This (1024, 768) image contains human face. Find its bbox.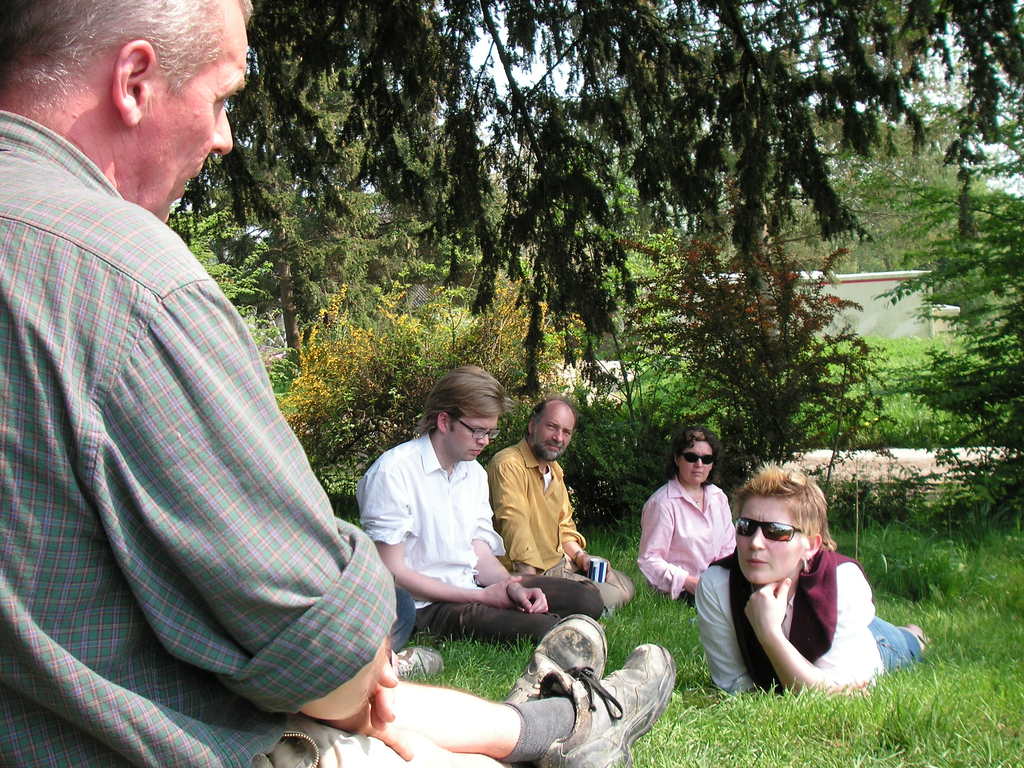
box=[538, 406, 572, 463].
